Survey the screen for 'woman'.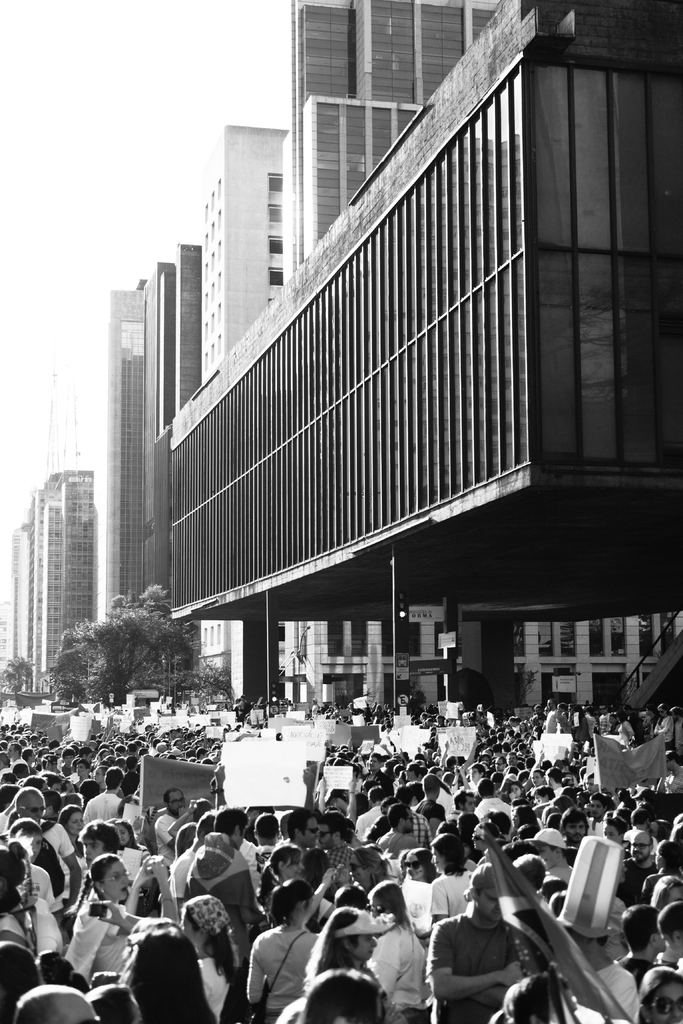
Survey found: x1=97, y1=895, x2=245, y2=1018.
